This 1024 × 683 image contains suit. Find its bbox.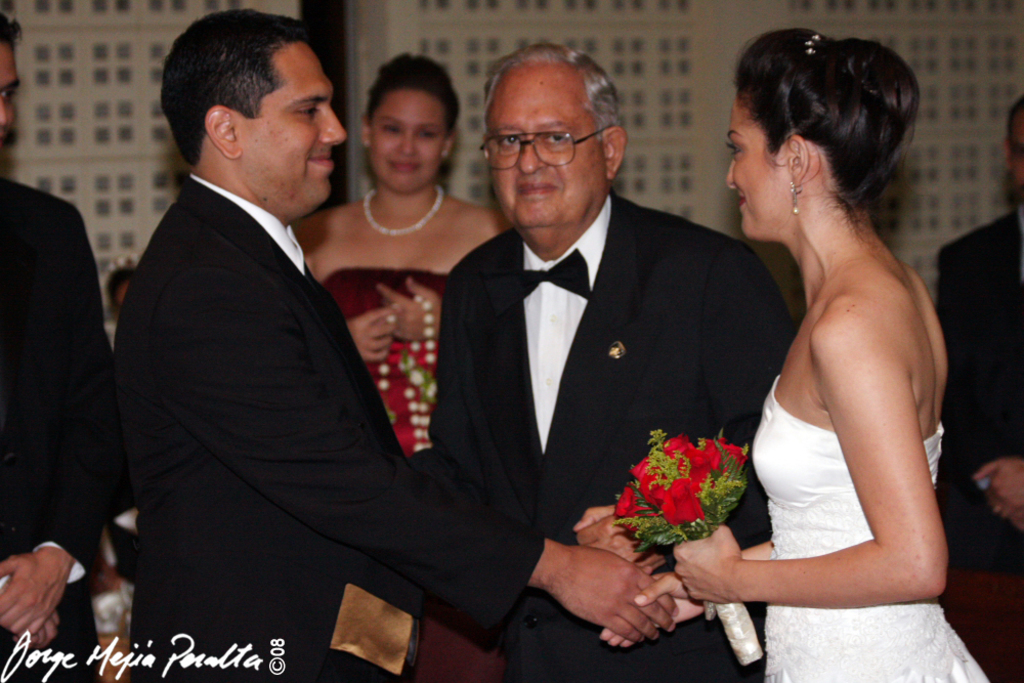
detection(103, 47, 450, 663).
